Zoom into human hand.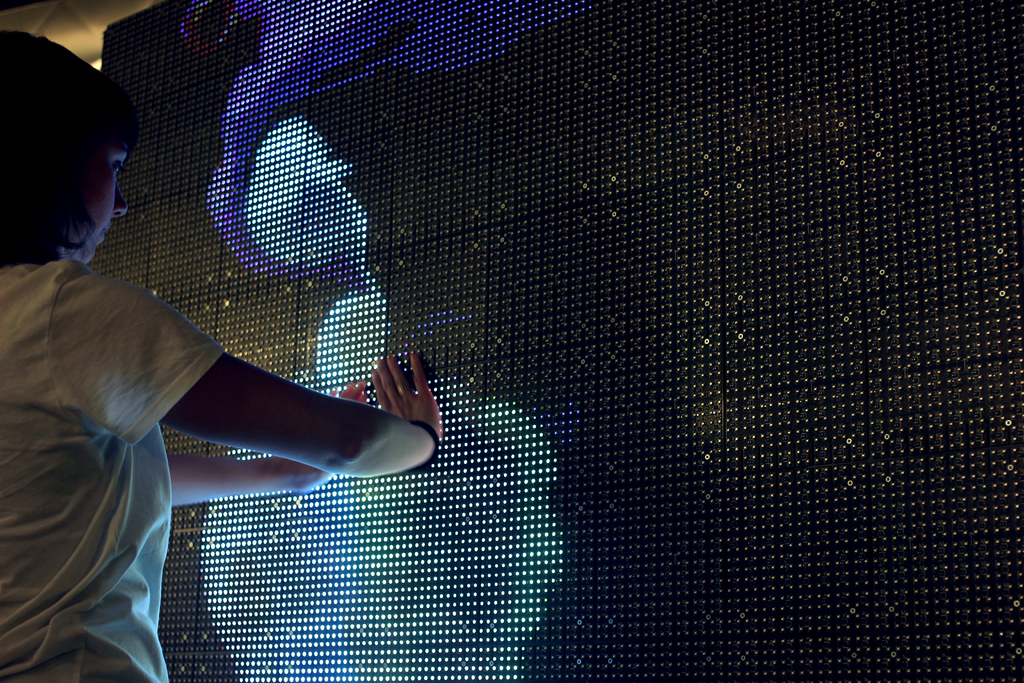
Zoom target: {"left": 305, "top": 331, "right": 438, "bottom": 463}.
